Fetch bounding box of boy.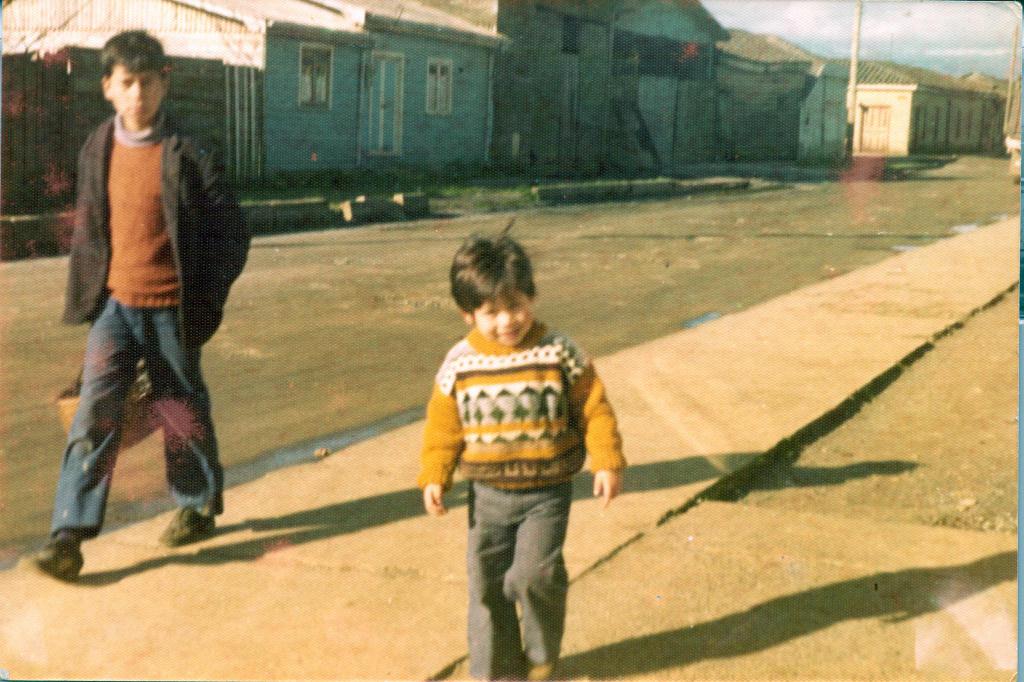
Bbox: 22 30 252 581.
